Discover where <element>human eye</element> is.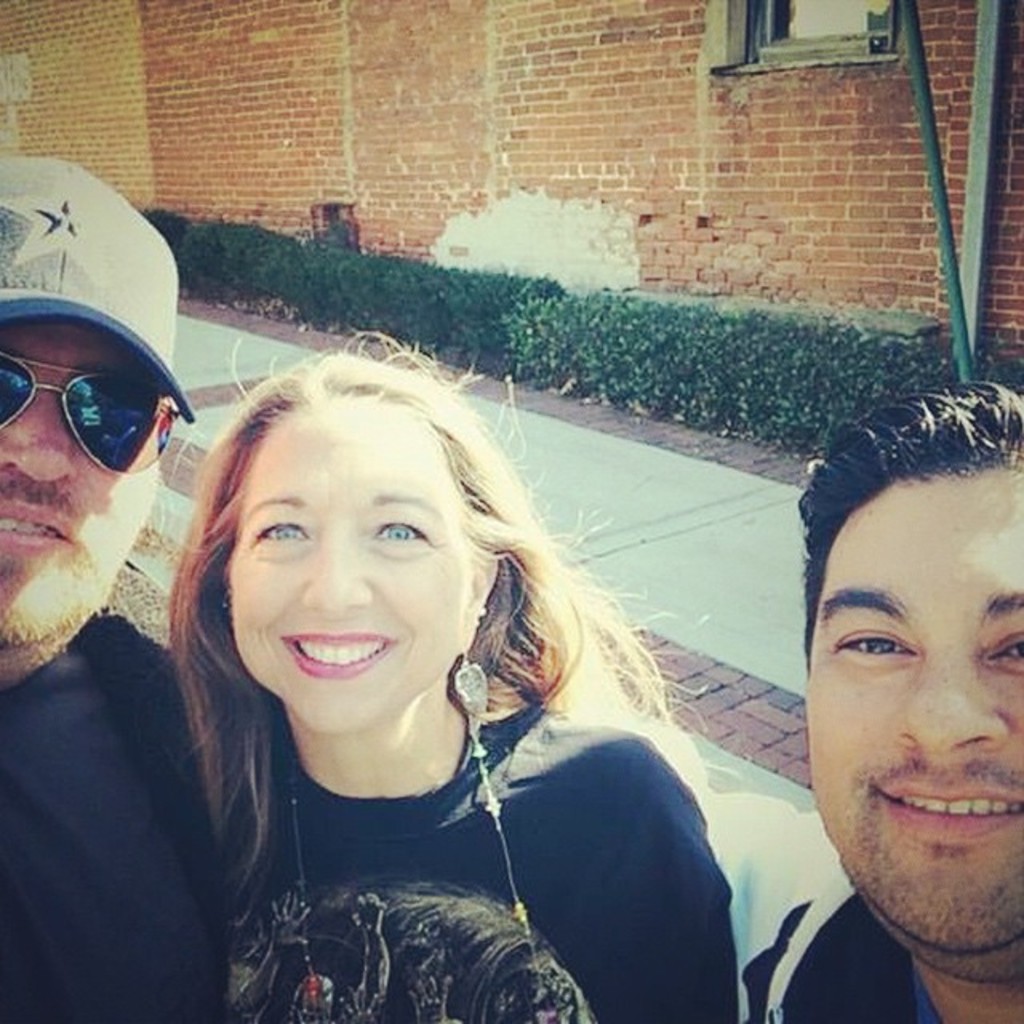
Discovered at locate(238, 498, 312, 554).
